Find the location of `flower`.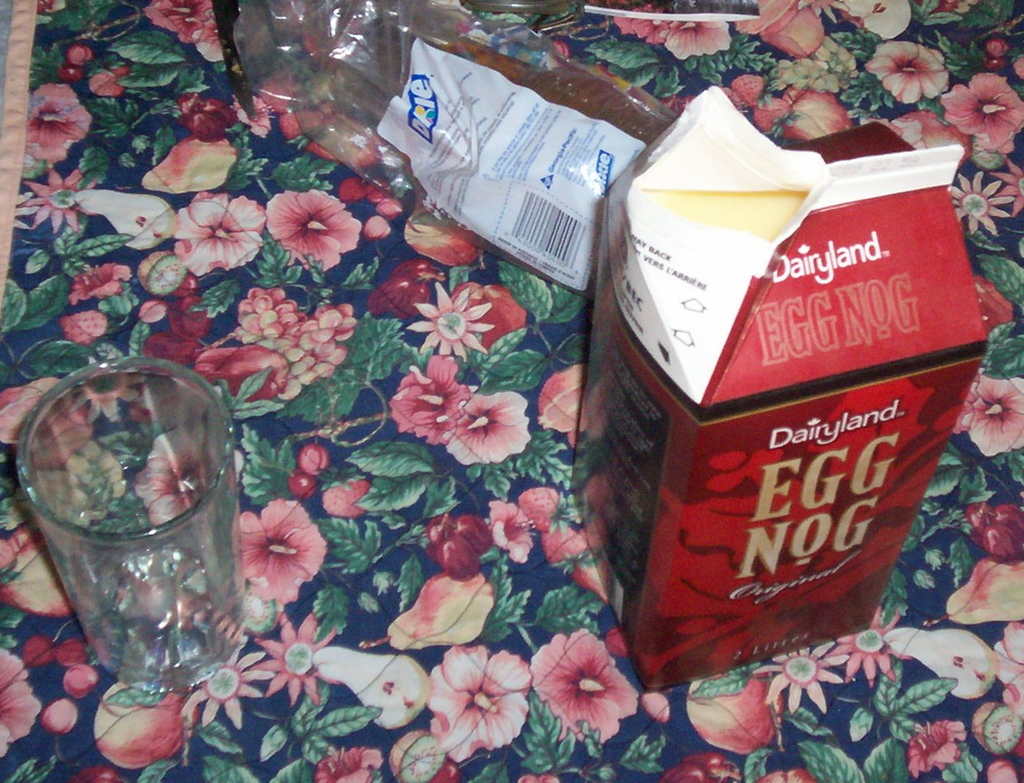
Location: [237, 89, 272, 136].
